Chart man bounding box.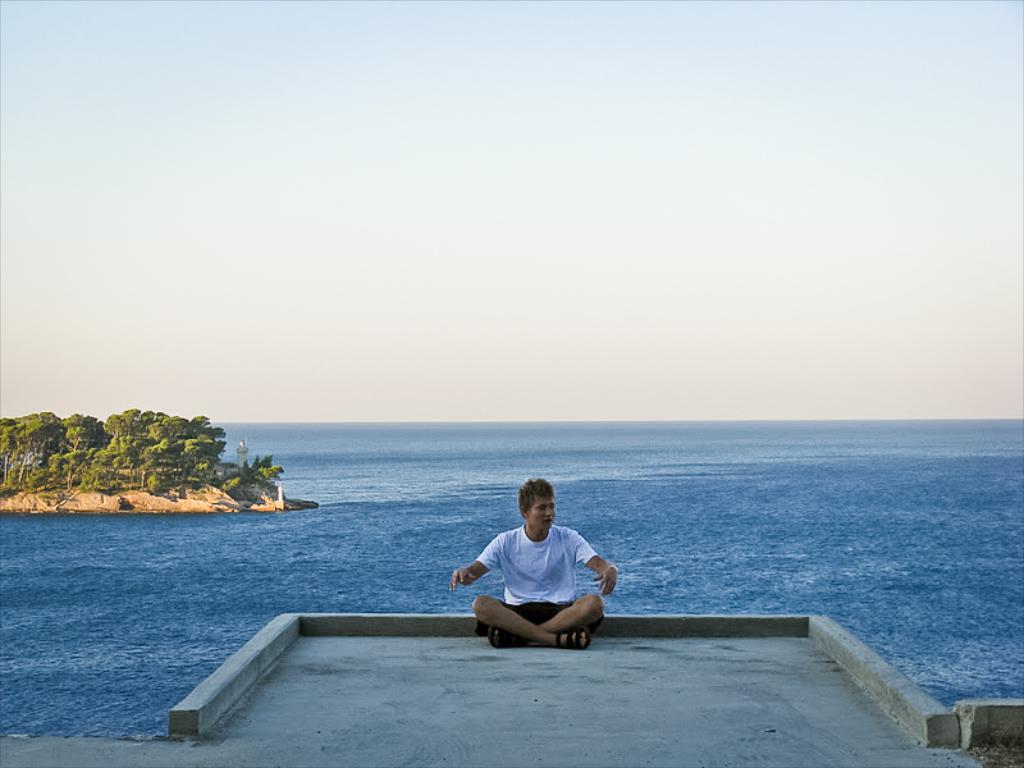
Charted: select_region(447, 474, 620, 649).
